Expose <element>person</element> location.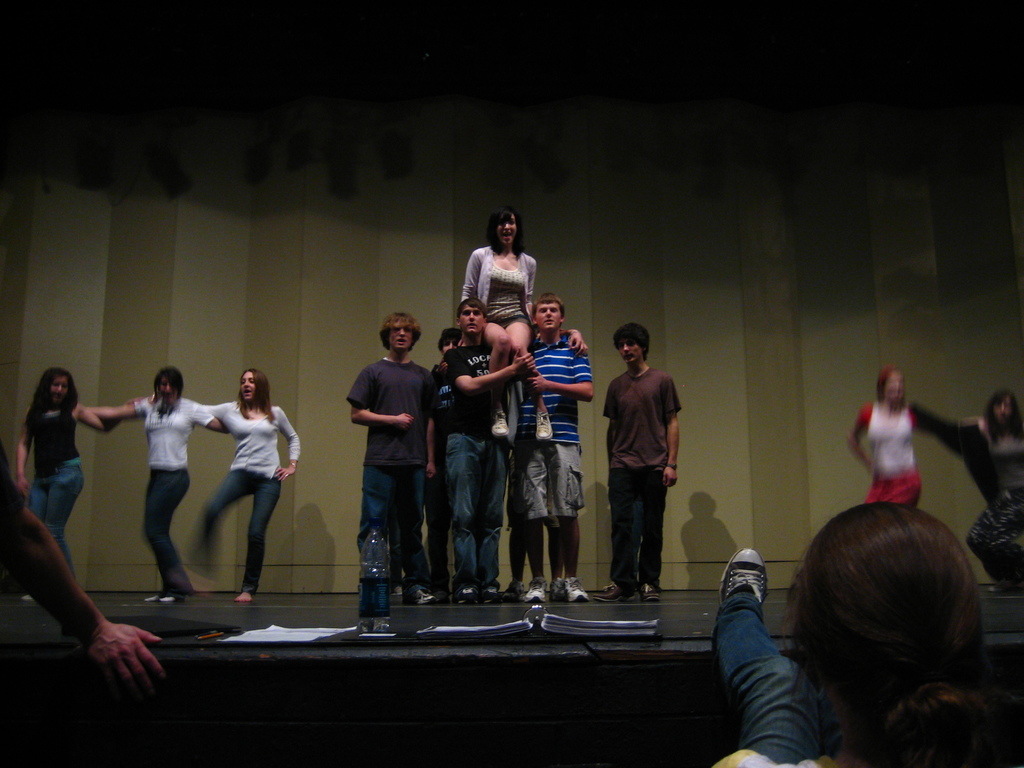
Exposed at bbox=[344, 309, 445, 637].
